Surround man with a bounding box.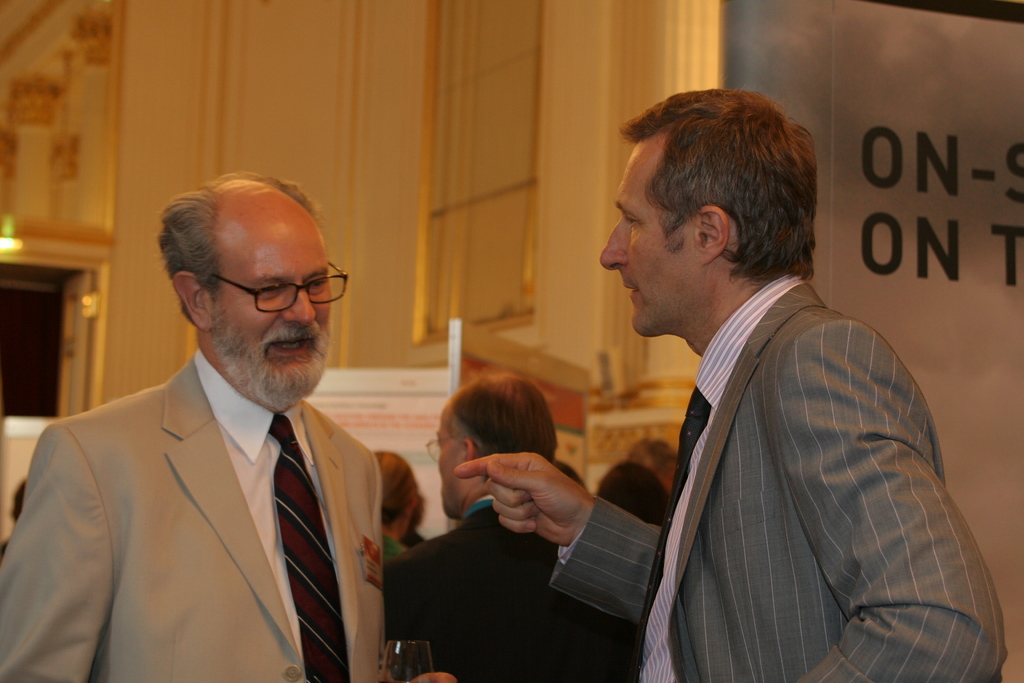
detection(455, 85, 1006, 682).
